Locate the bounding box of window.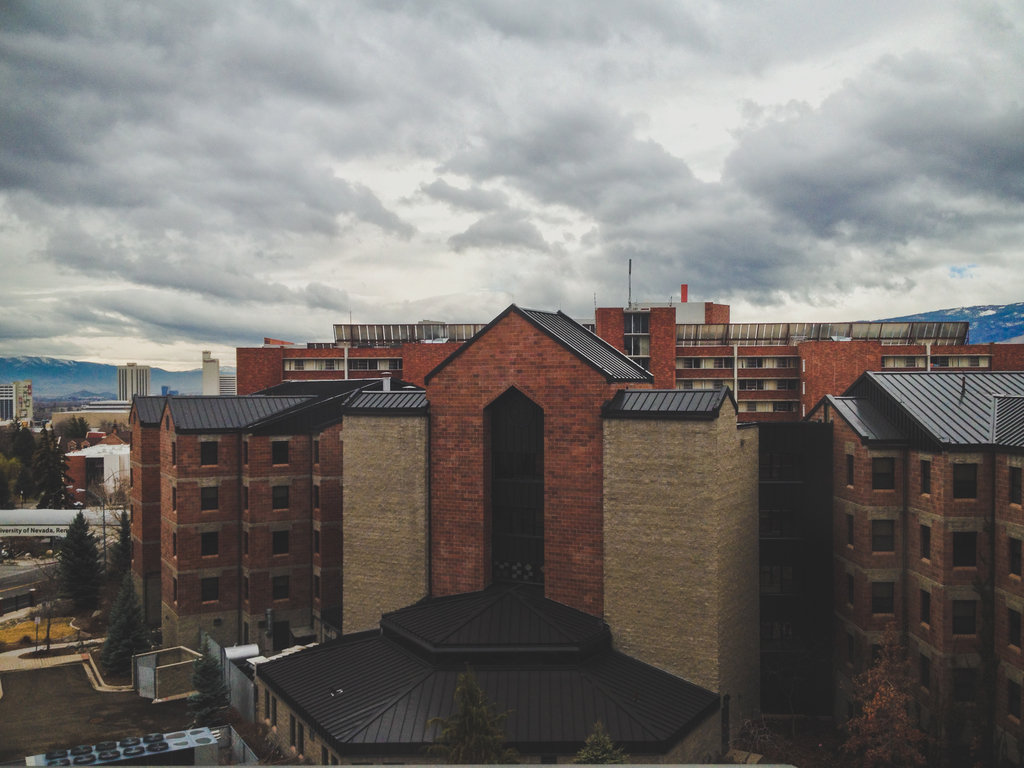
Bounding box: 195/482/225/522.
